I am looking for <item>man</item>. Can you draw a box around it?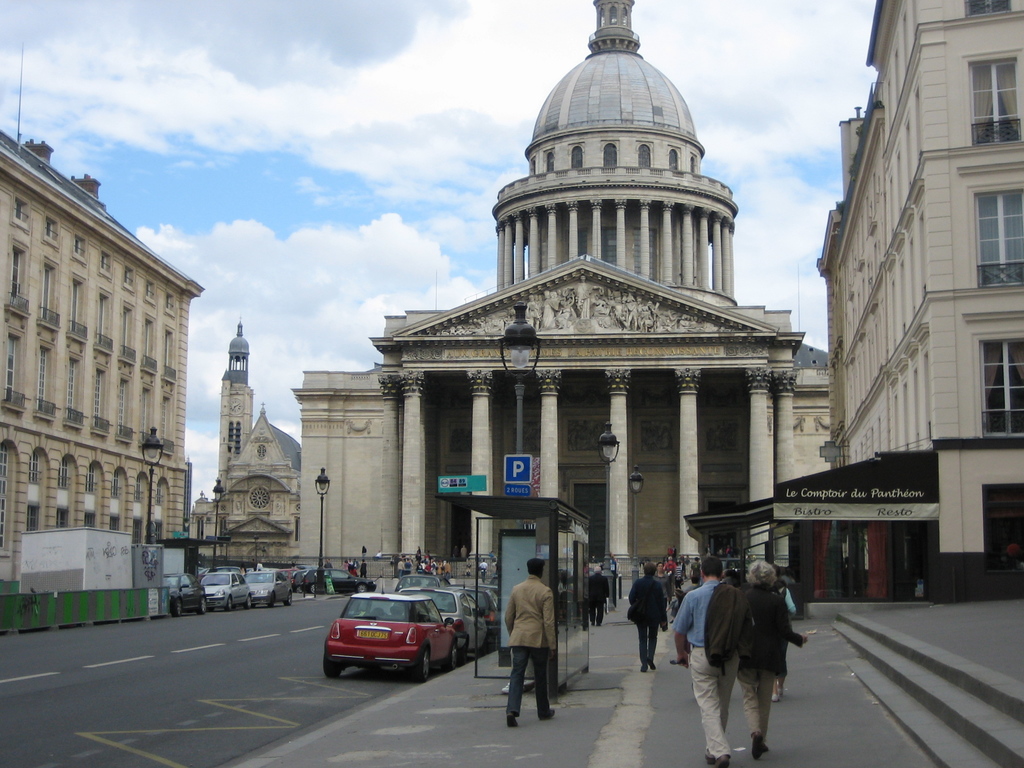
Sure, the bounding box is 688,555,705,581.
